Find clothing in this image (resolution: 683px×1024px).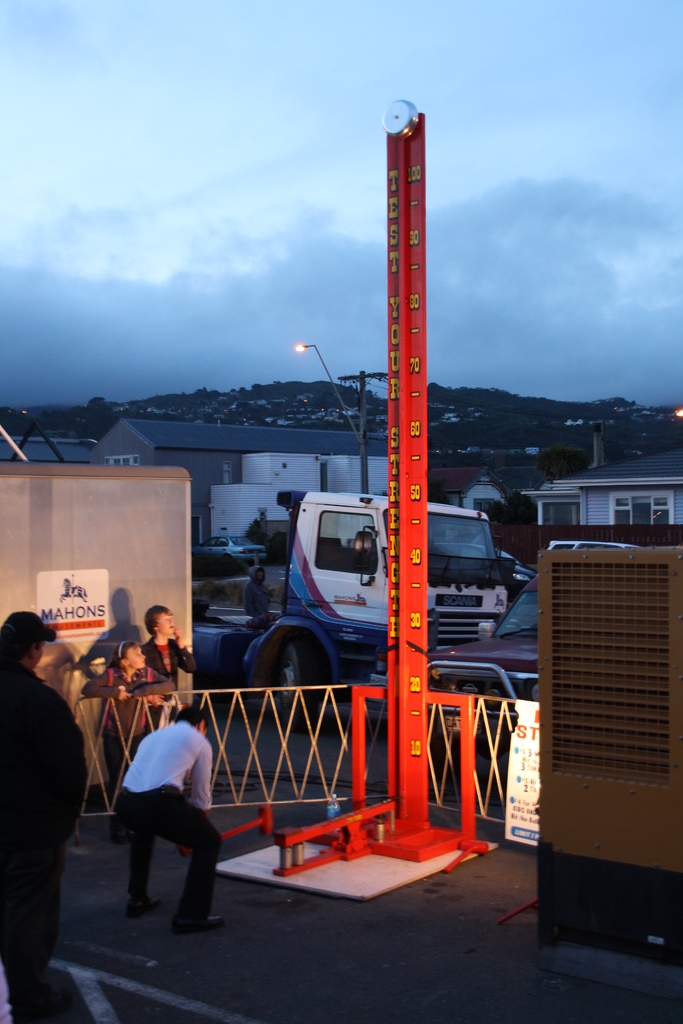
[x1=111, y1=715, x2=225, y2=918].
